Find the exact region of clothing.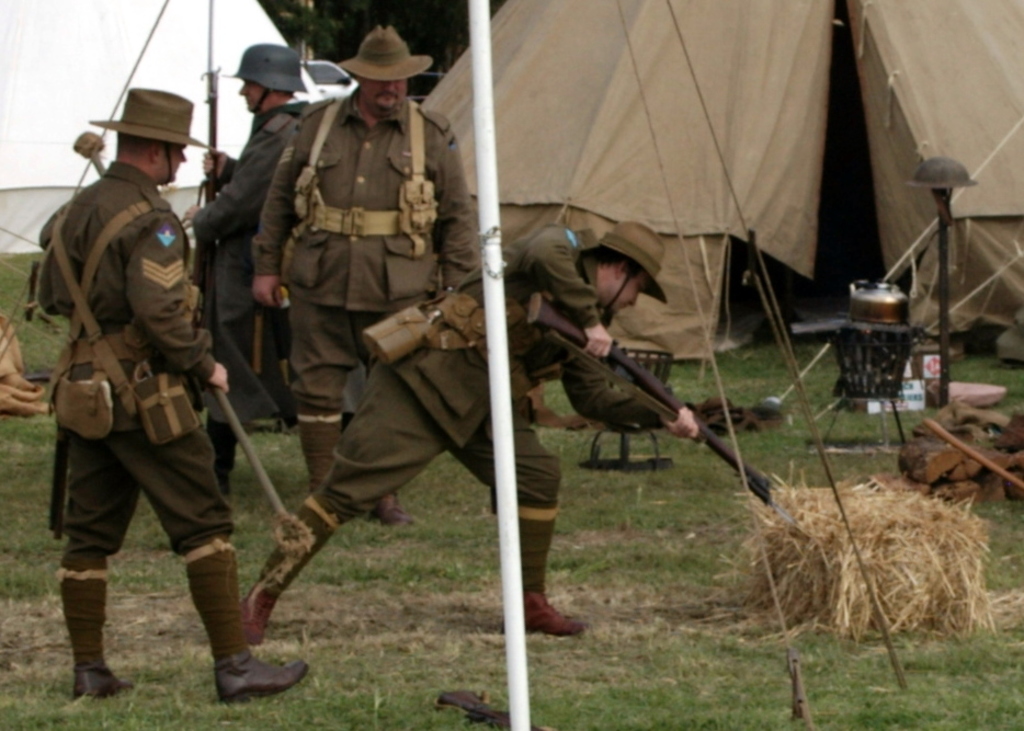
Exact region: 259, 84, 482, 516.
